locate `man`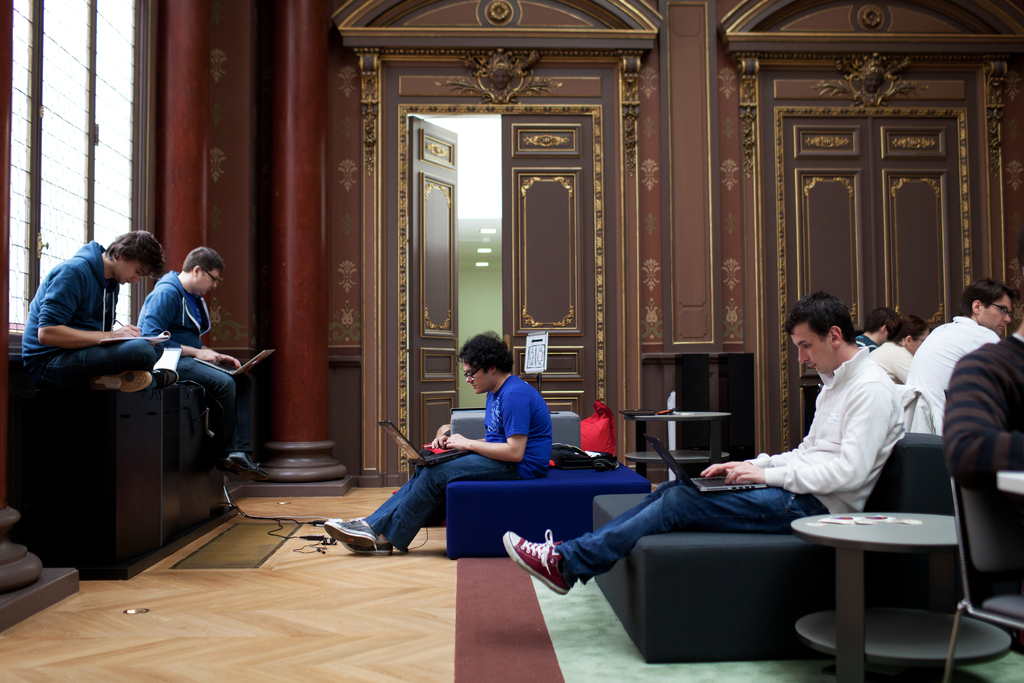
499, 288, 908, 596
